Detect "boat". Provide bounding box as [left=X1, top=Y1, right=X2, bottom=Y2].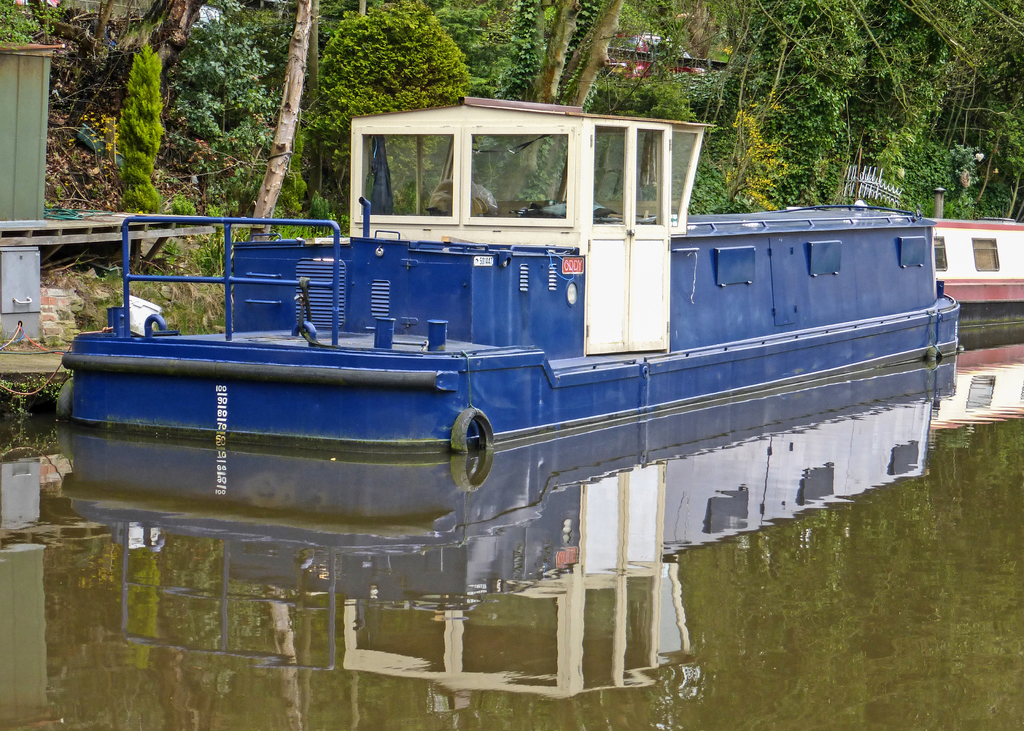
[left=57, top=99, right=961, bottom=453].
